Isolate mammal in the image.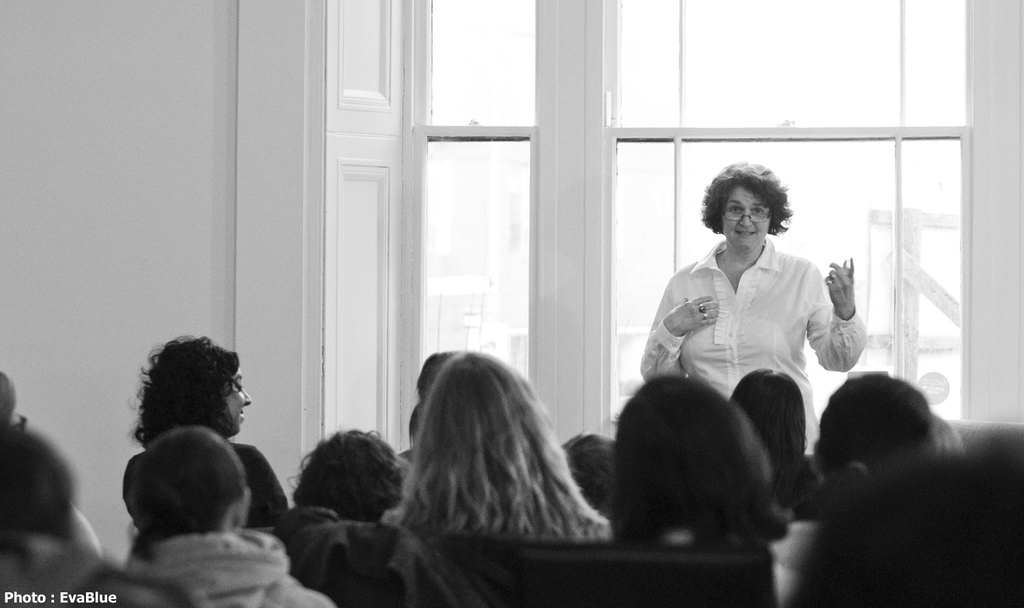
Isolated region: rect(731, 363, 812, 470).
